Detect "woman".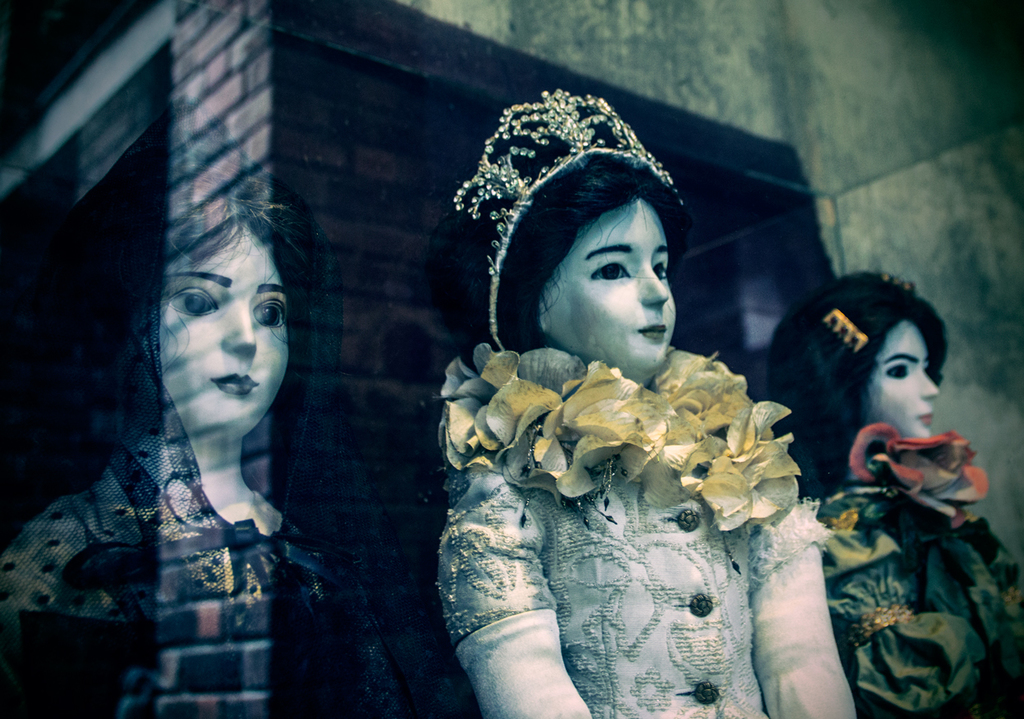
Detected at (0, 151, 418, 718).
